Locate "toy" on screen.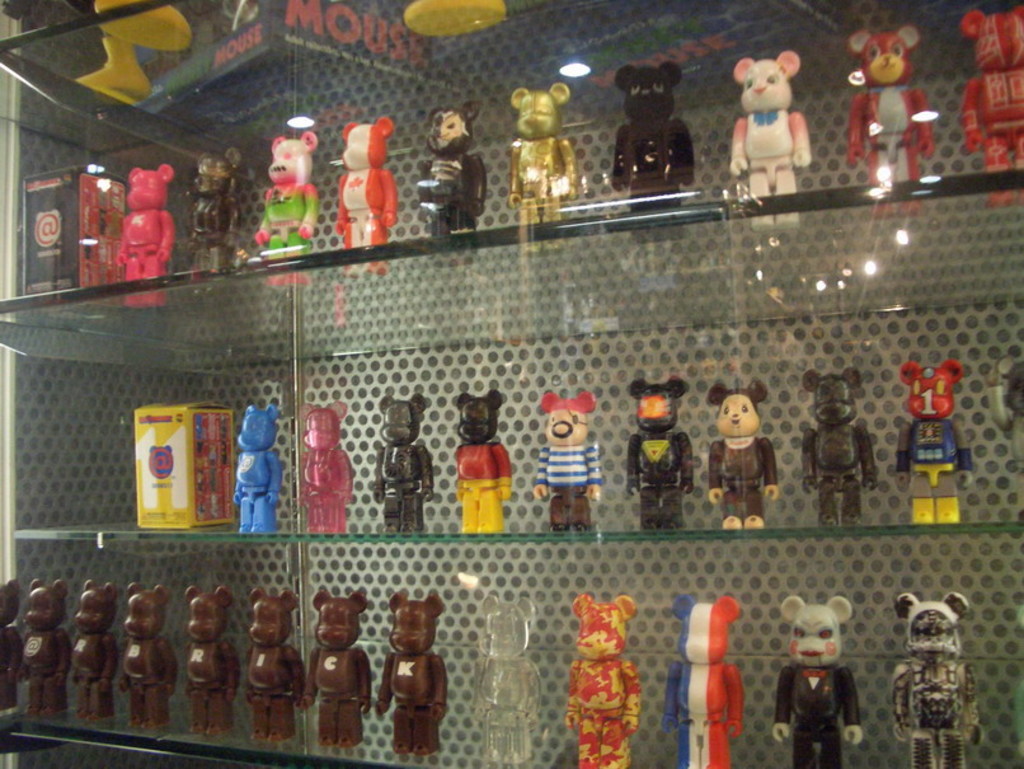
On screen at (189,146,239,287).
